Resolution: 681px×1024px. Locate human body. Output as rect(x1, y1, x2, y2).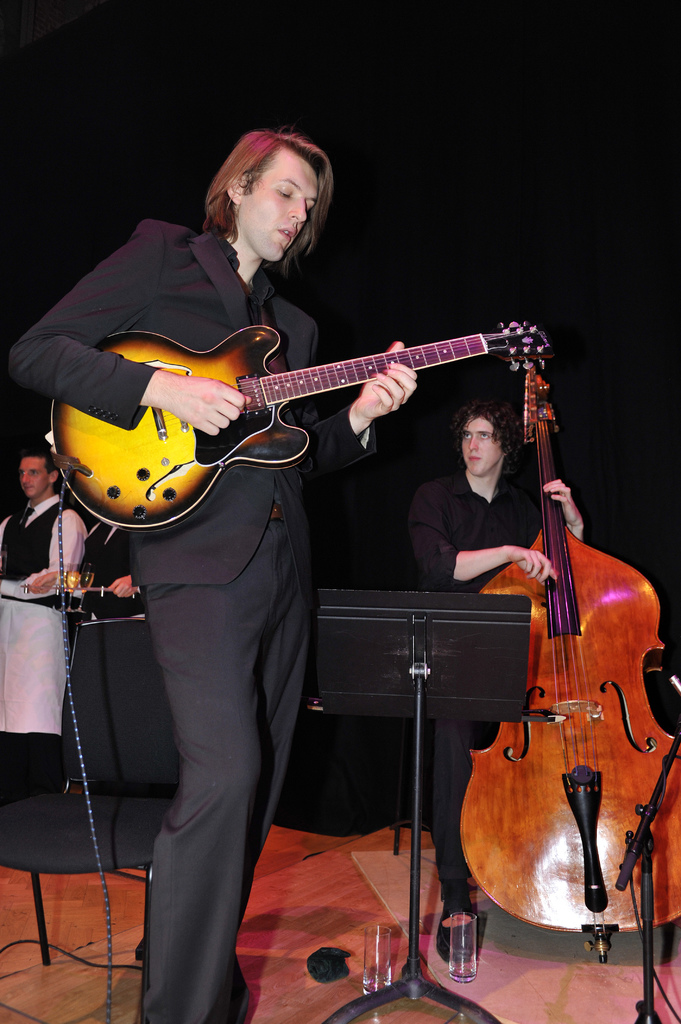
rect(401, 401, 538, 575).
